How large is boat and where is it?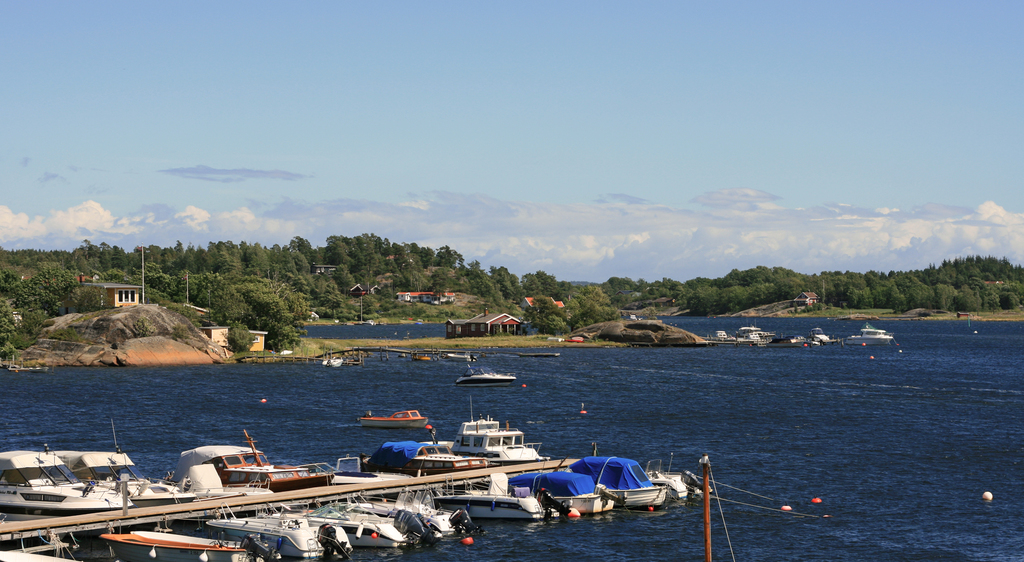
Bounding box: x1=575 y1=454 x2=671 y2=513.
